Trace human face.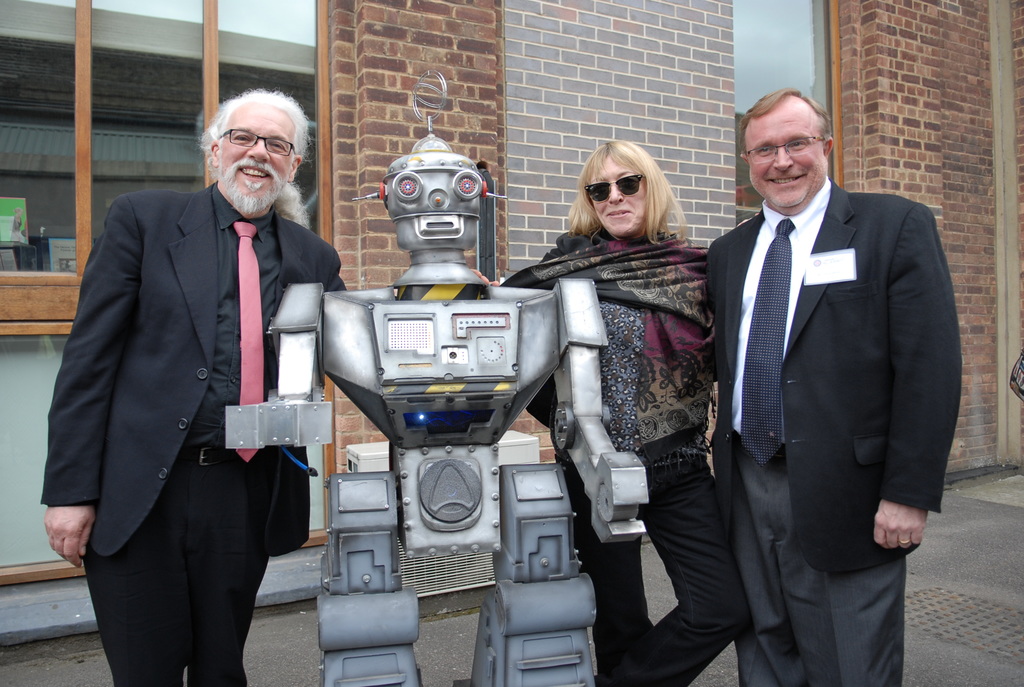
Traced to detection(219, 104, 288, 212).
